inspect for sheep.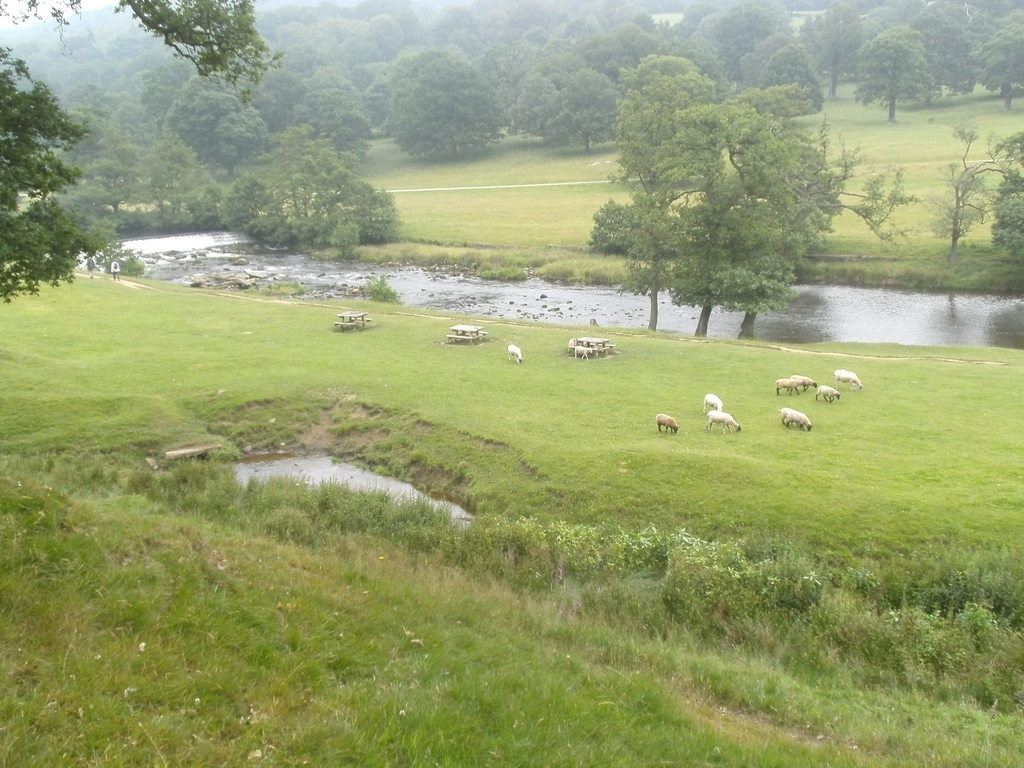
Inspection: locate(507, 344, 523, 365).
